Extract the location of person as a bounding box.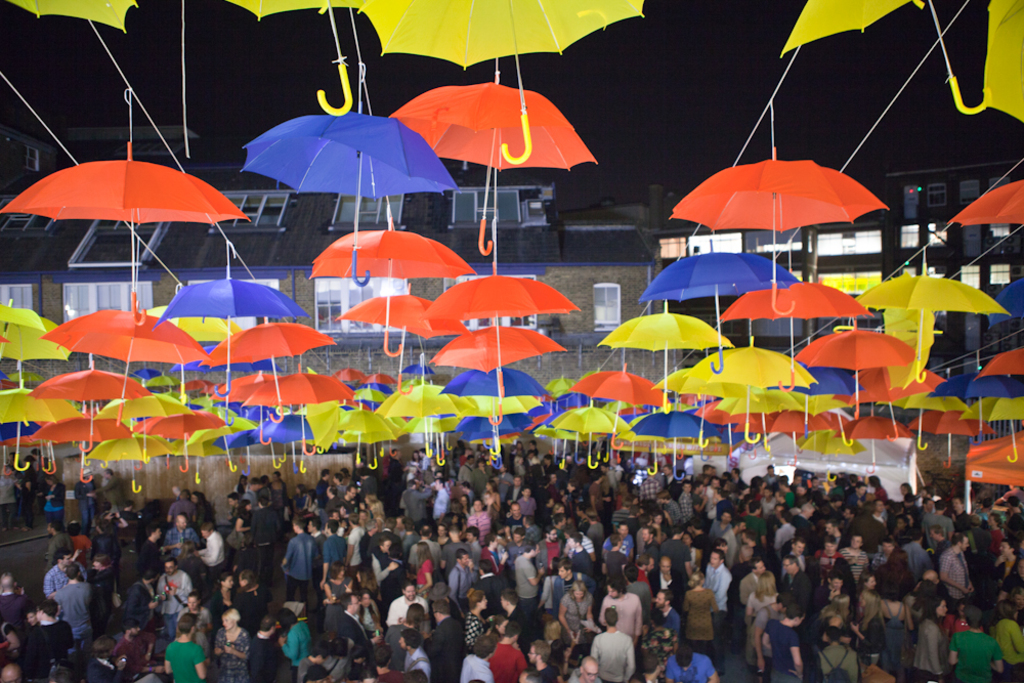
(492,623,524,682).
